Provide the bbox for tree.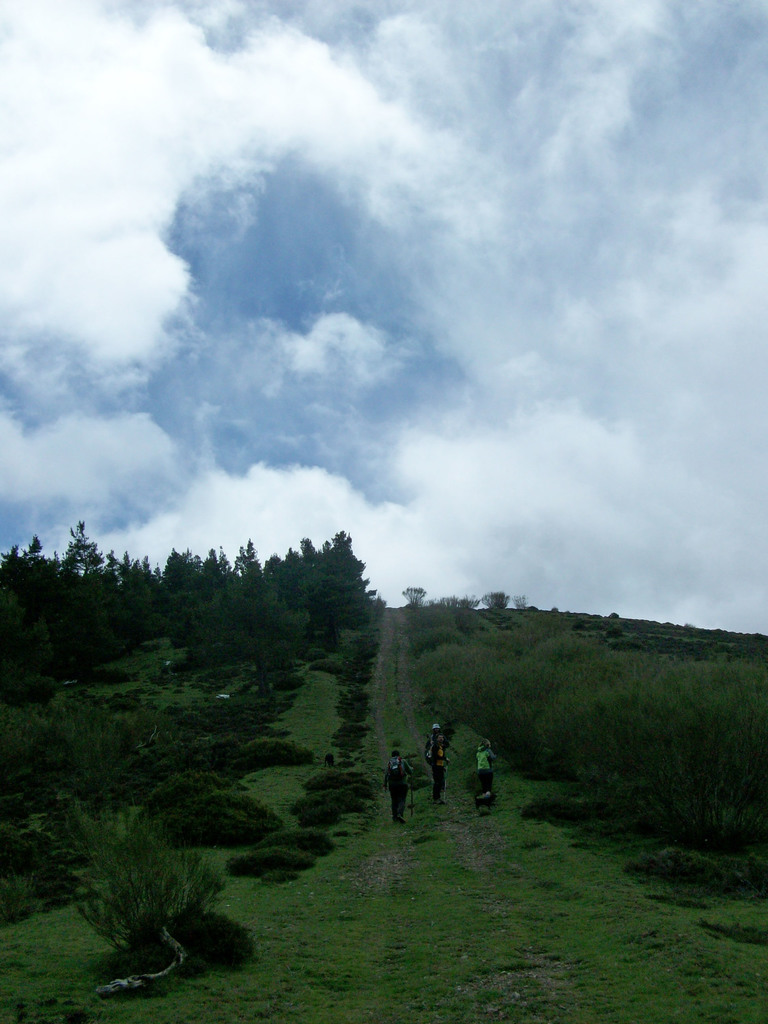
<region>65, 806, 214, 964</region>.
